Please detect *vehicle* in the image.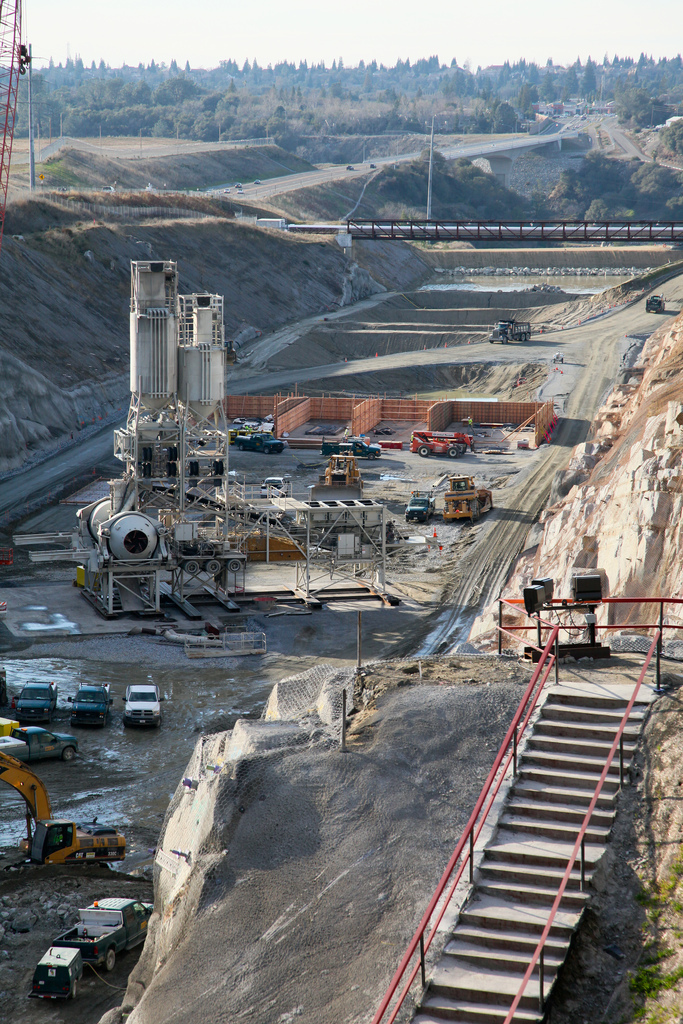
bbox=[244, 423, 256, 430].
